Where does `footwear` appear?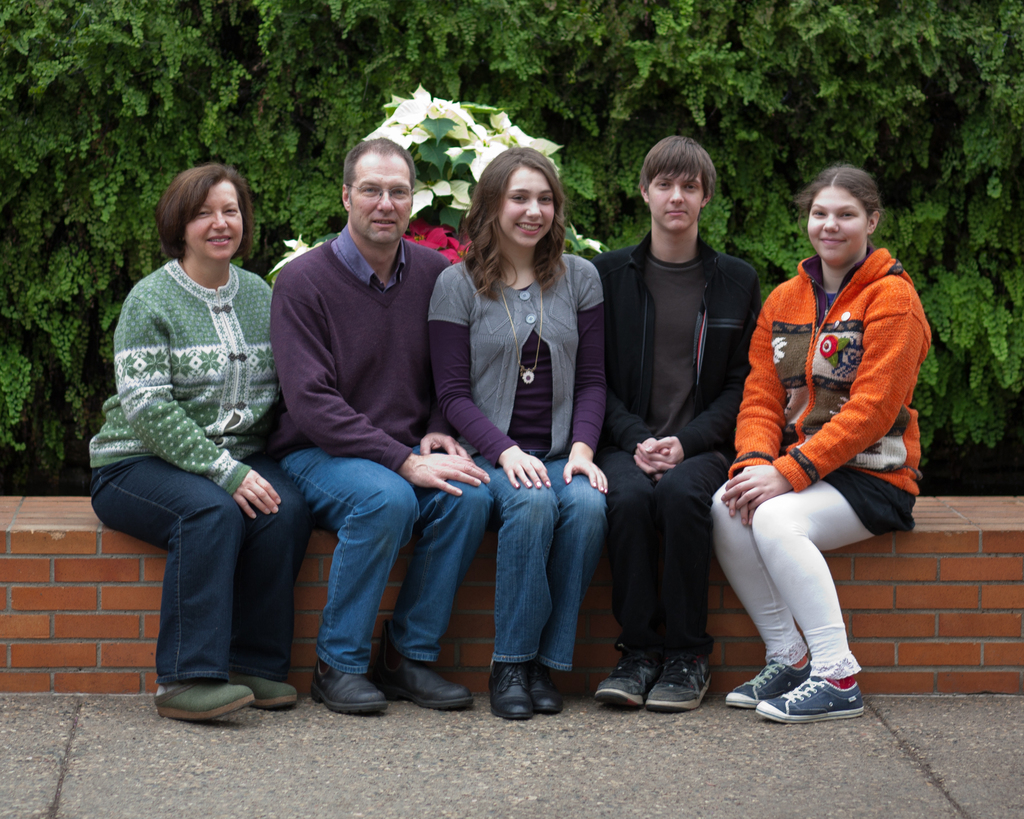
Appears at x1=595, y1=646, x2=660, y2=710.
